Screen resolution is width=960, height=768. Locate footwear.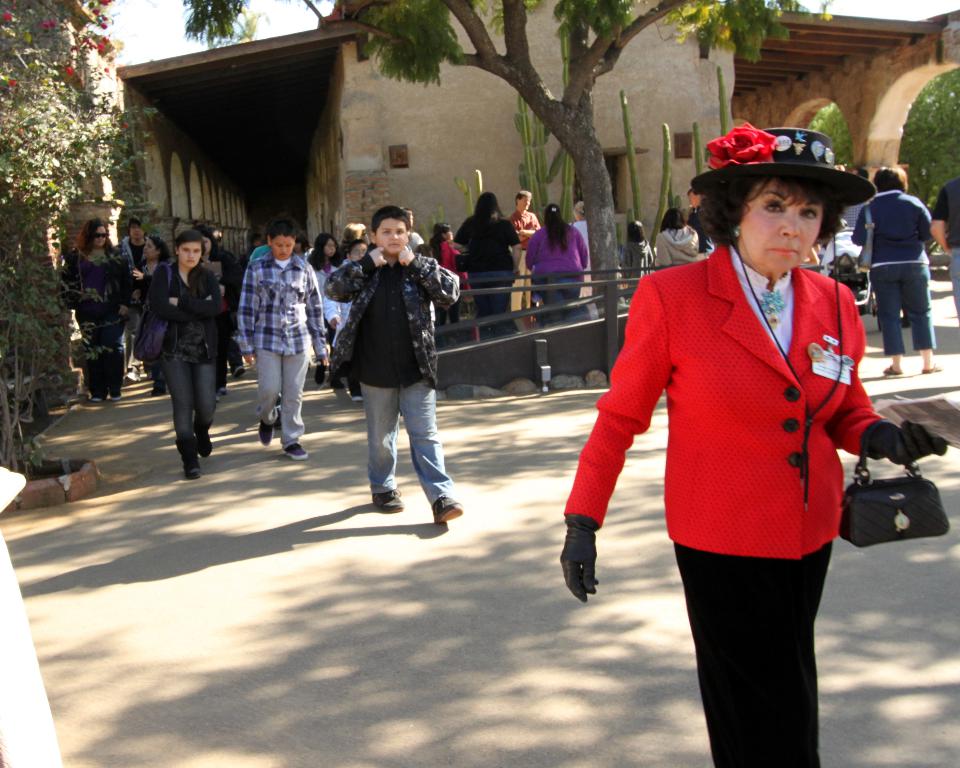
307:360:328:387.
